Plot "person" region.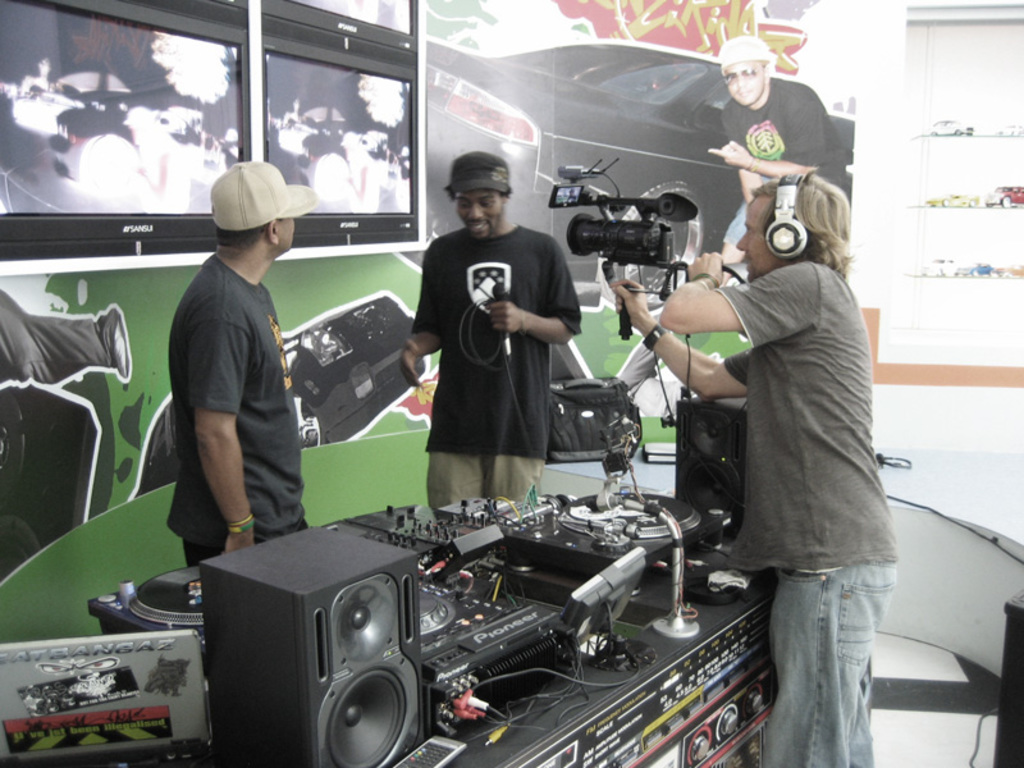
Plotted at [x1=611, y1=170, x2=897, y2=767].
